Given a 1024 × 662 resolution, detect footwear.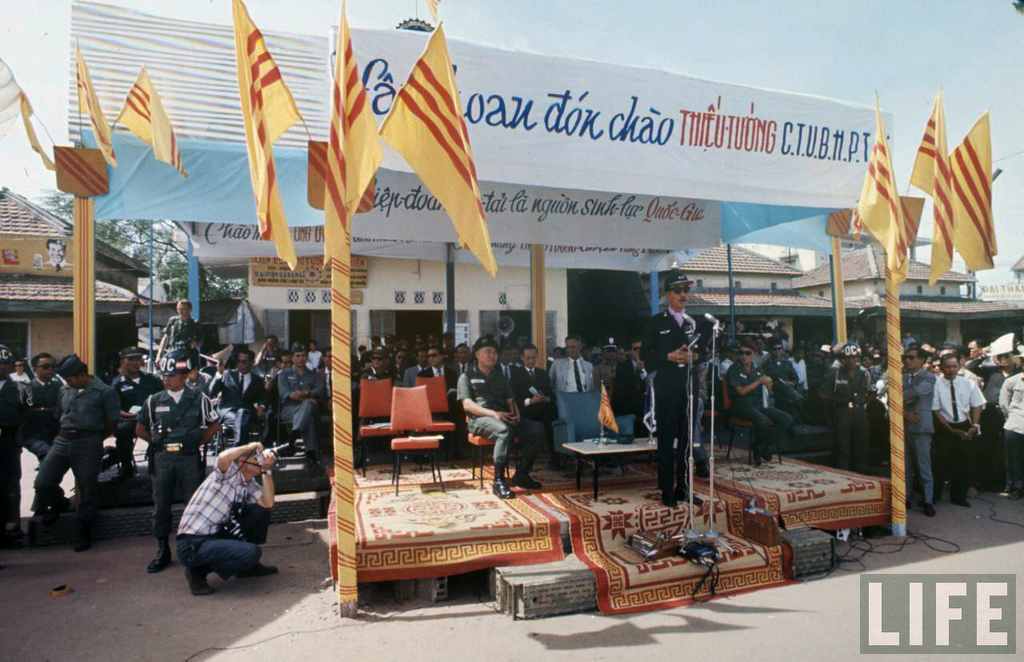
{"x1": 235, "y1": 560, "x2": 277, "y2": 584}.
